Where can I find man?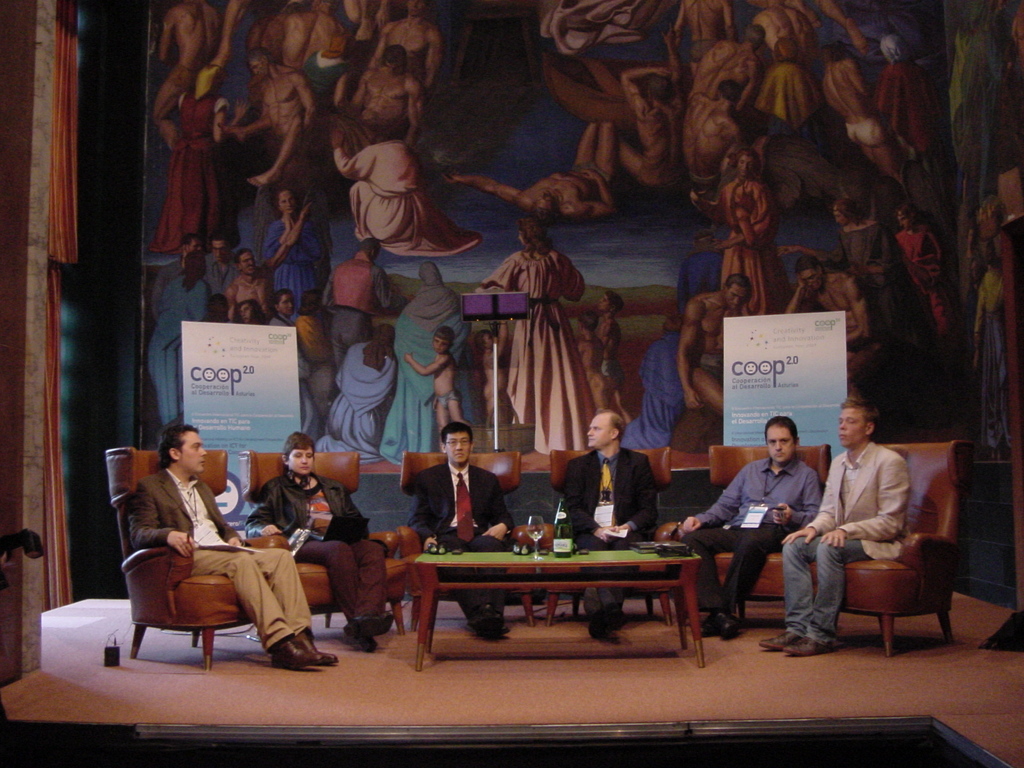
You can find it at 557/413/656/637.
